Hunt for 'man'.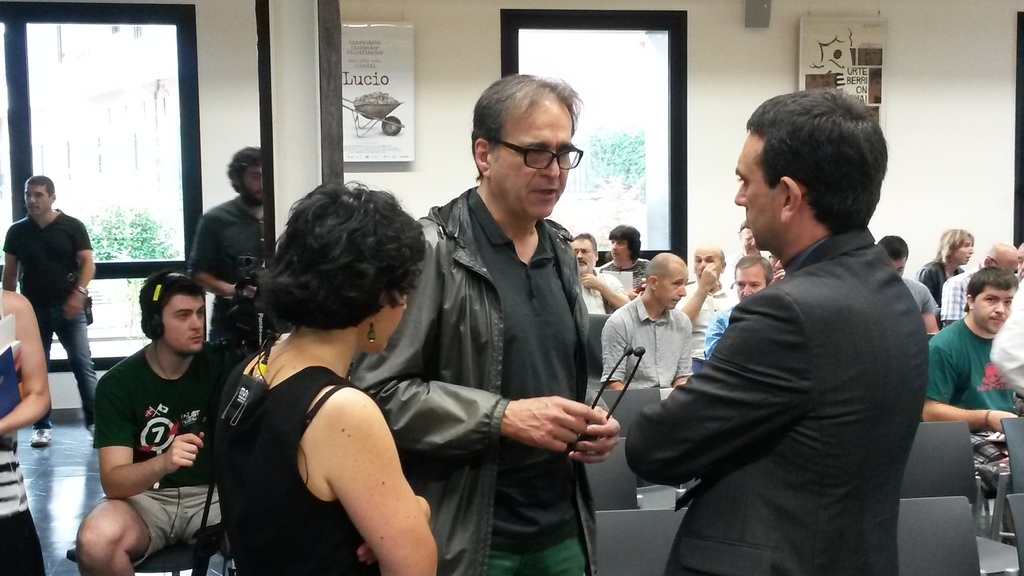
Hunted down at x1=675, y1=241, x2=740, y2=363.
